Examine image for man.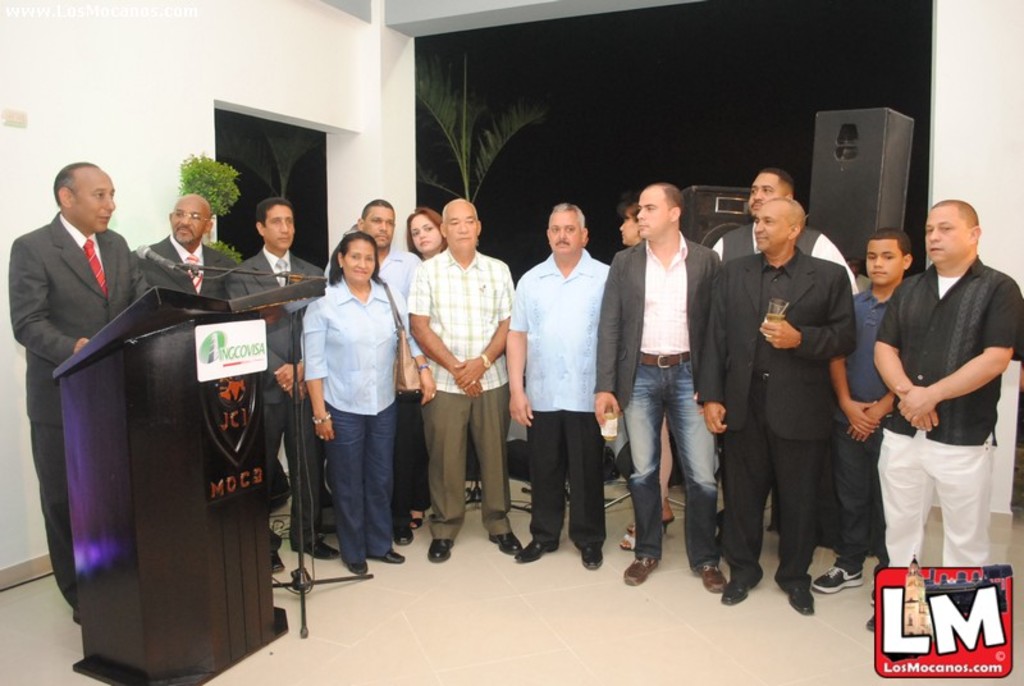
Examination result: bbox=(721, 165, 856, 298).
